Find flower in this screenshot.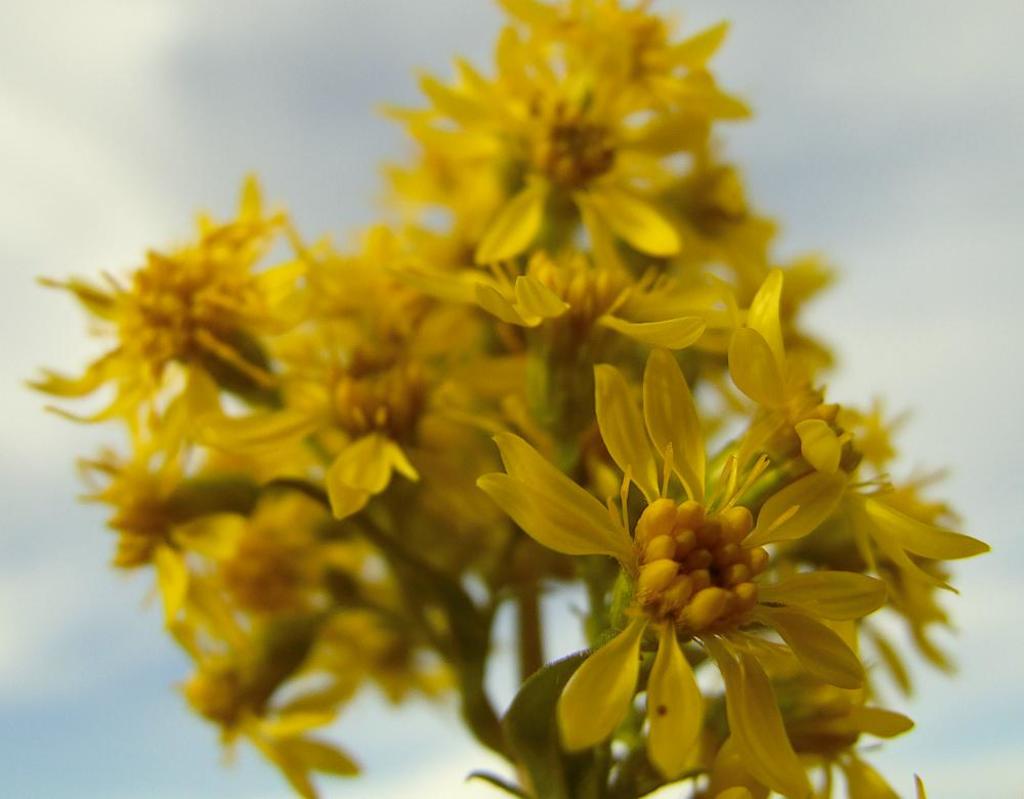
The bounding box for flower is (516, 393, 883, 758).
